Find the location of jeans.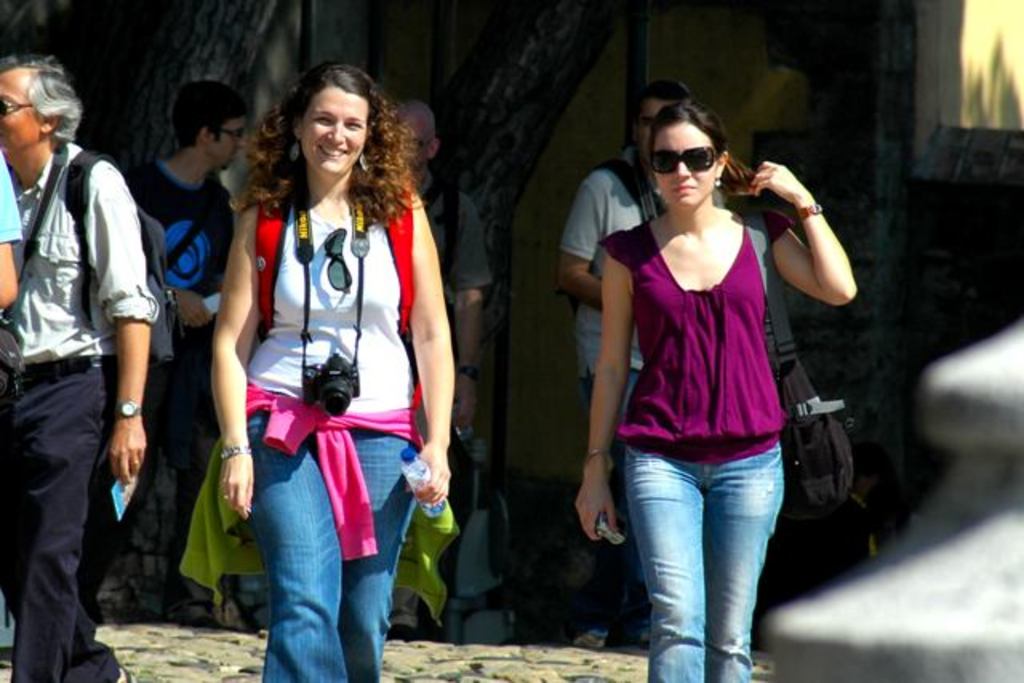
Location: {"left": 67, "top": 320, "right": 224, "bottom": 609}.
